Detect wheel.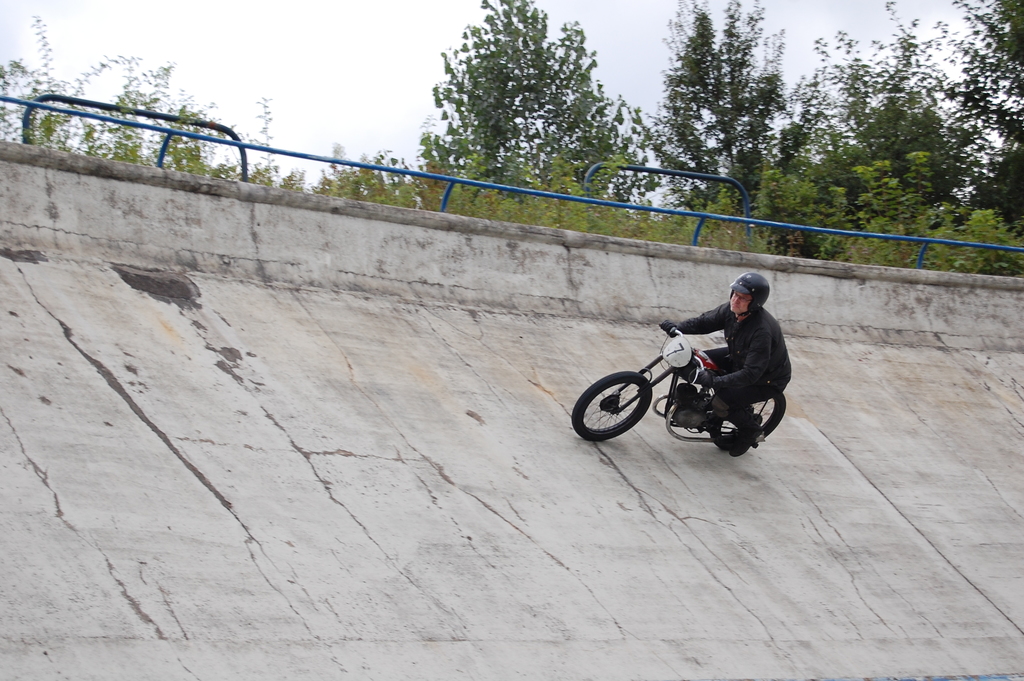
Detected at bbox=[708, 391, 785, 454].
